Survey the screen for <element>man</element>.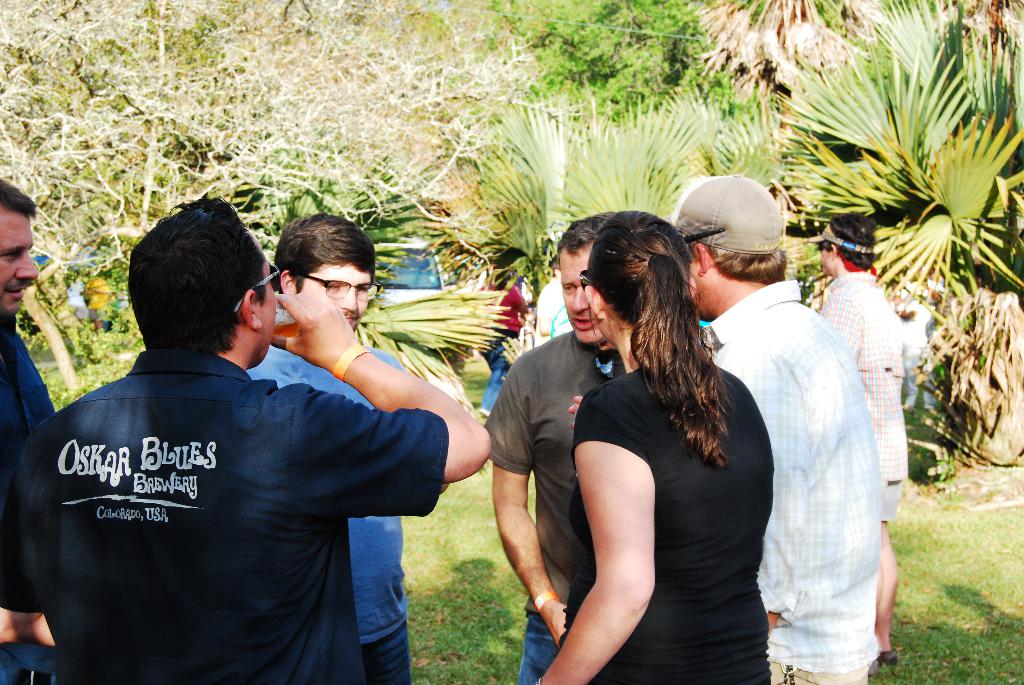
Survey found: bbox(0, 178, 59, 684).
